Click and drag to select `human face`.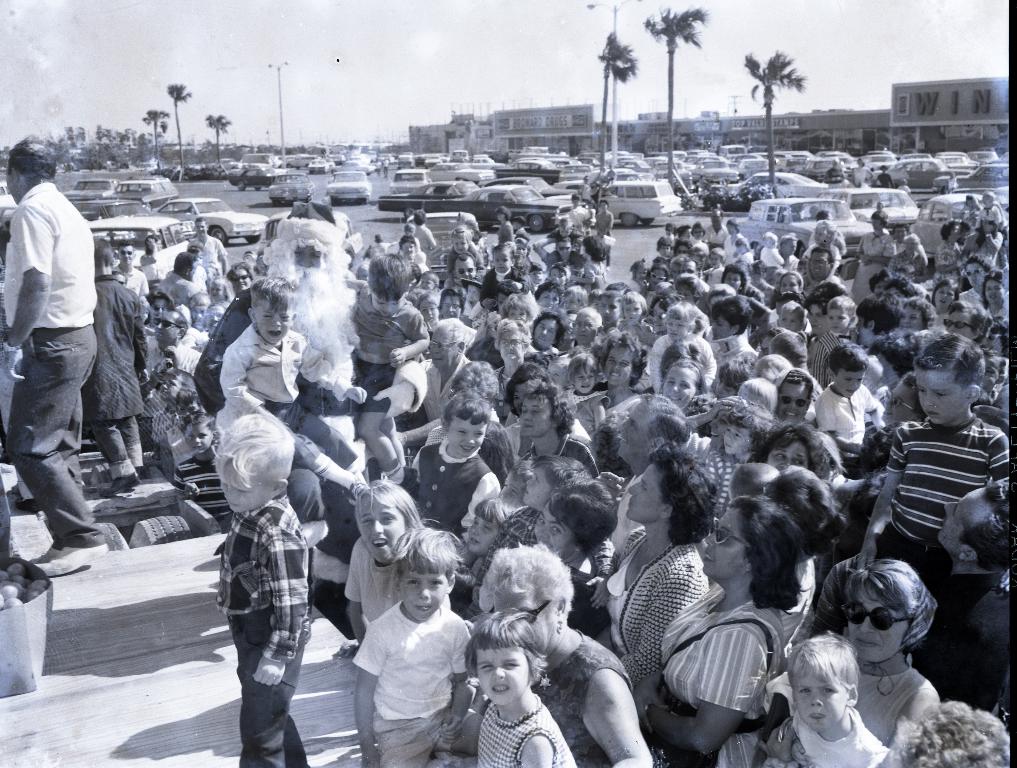
Selection: box=[443, 419, 487, 456].
